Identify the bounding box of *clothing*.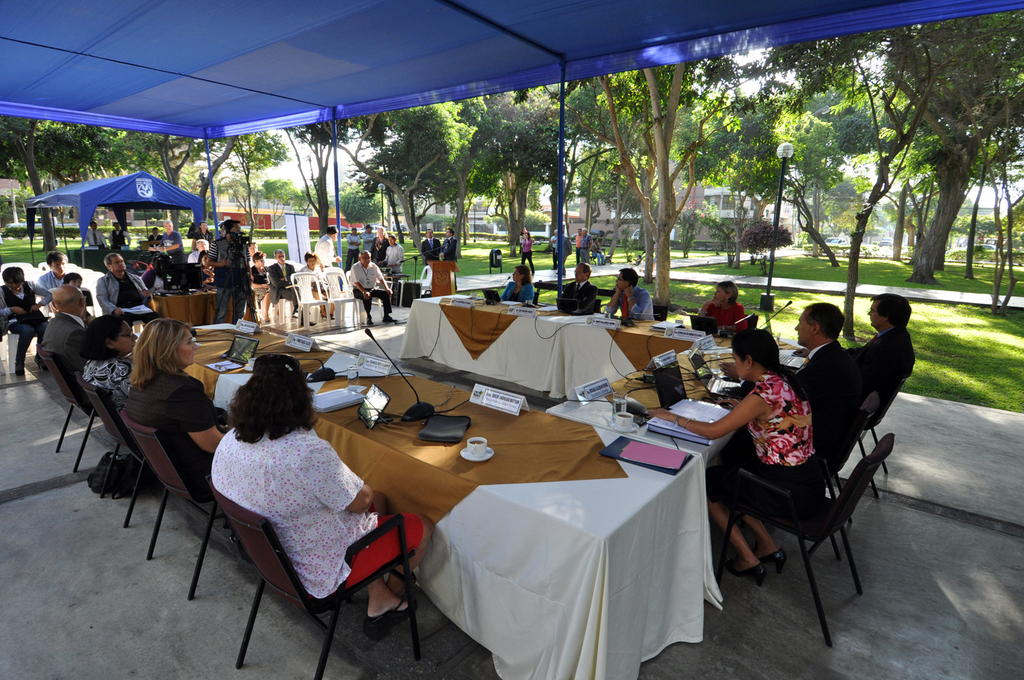
[x1=560, y1=279, x2=605, y2=316].
